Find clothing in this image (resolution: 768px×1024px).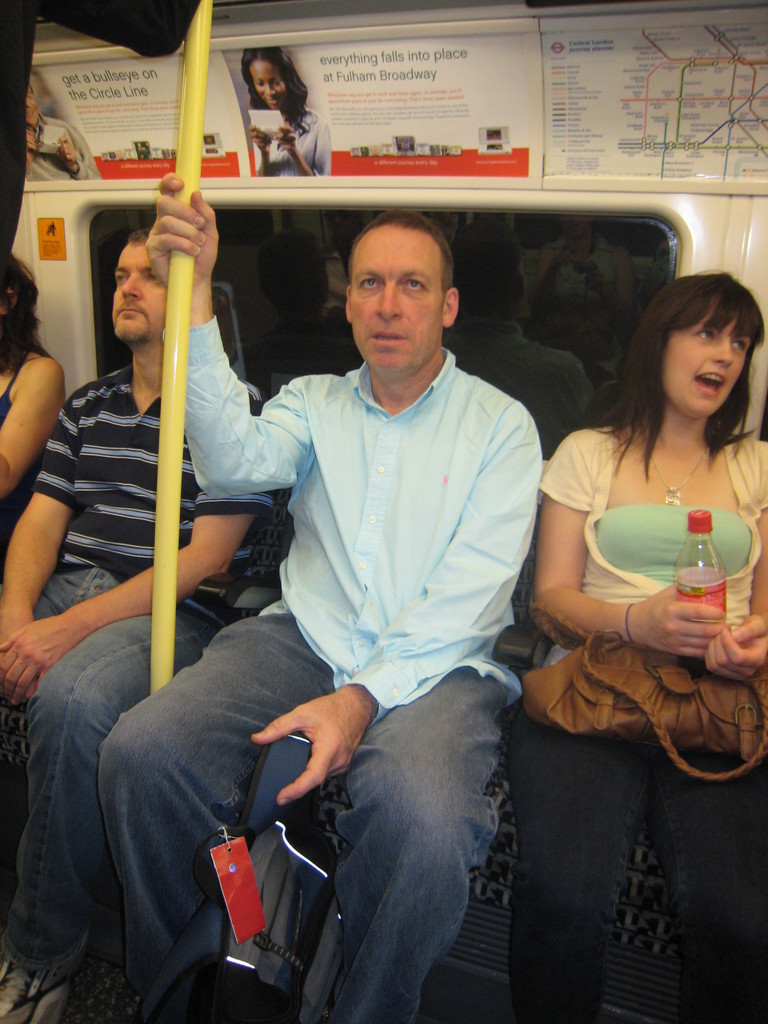
region(506, 428, 767, 1023).
